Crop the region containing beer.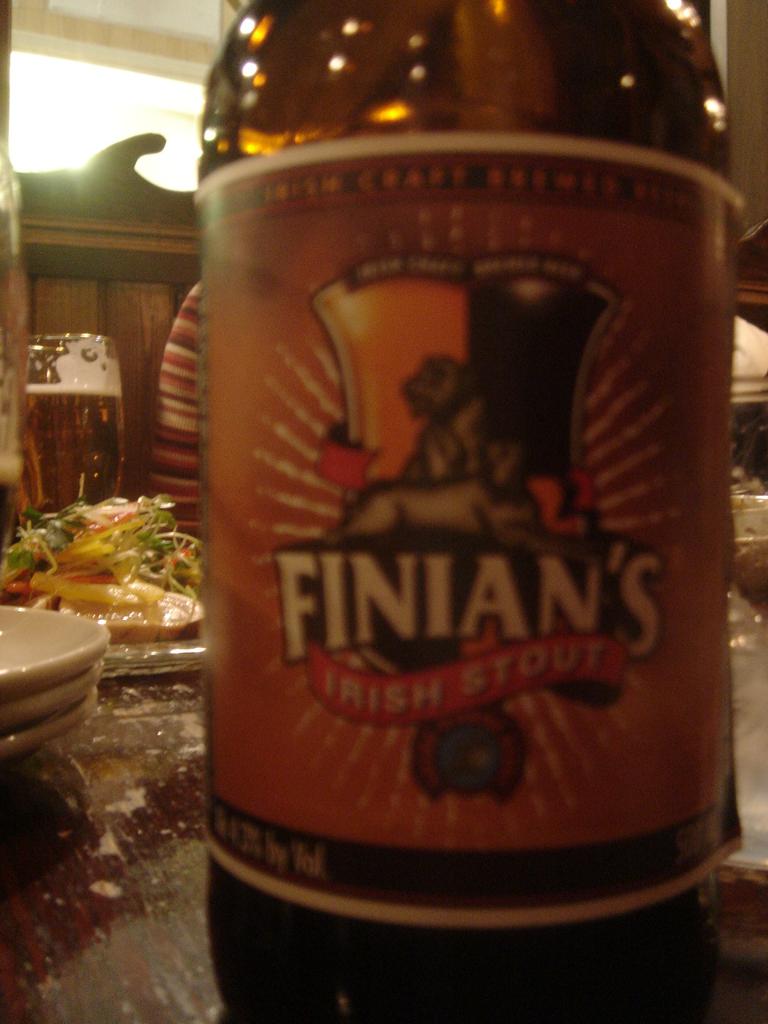
Crop region: Rect(177, 0, 734, 1023).
